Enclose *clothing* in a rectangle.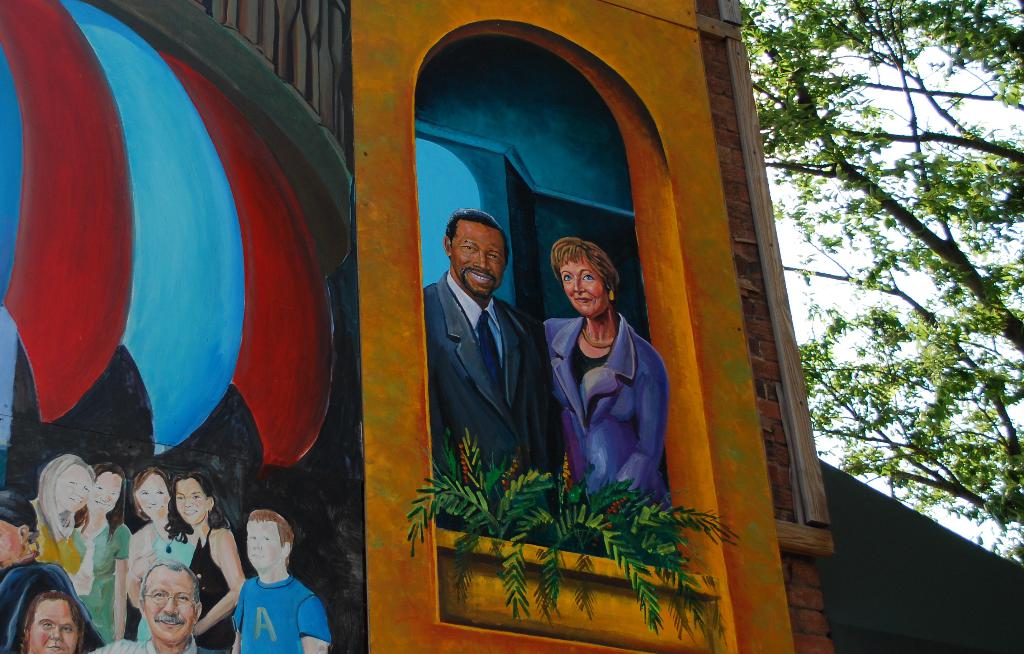
188, 525, 225, 653.
